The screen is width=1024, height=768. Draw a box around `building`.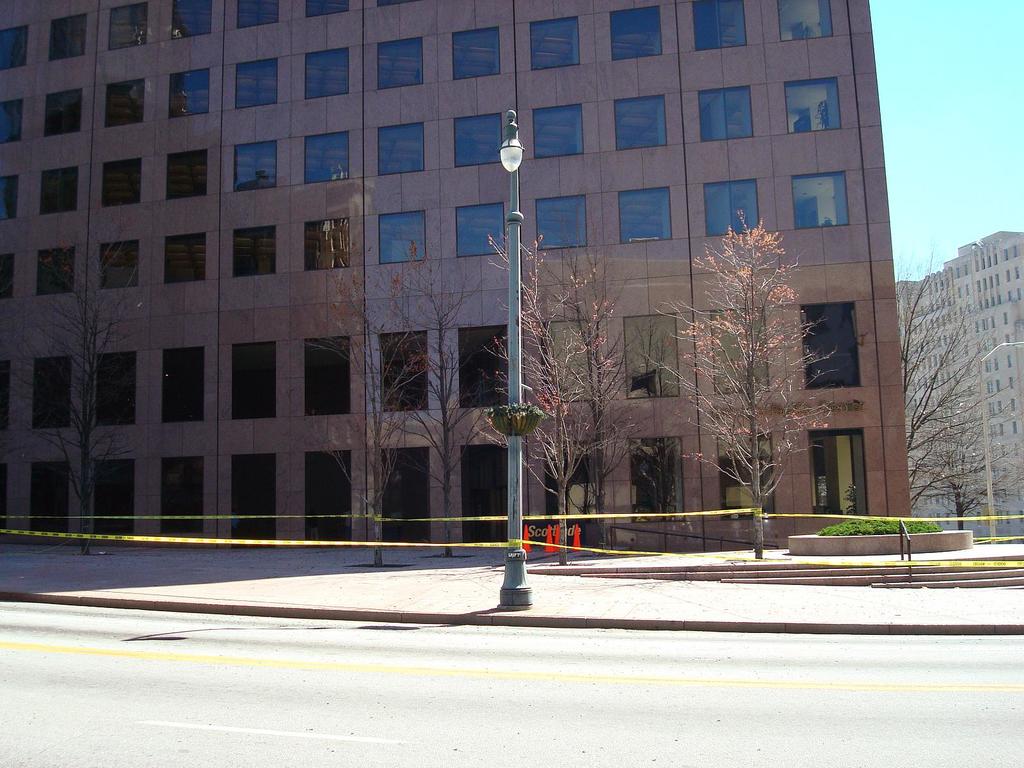
[890, 227, 1023, 545].
